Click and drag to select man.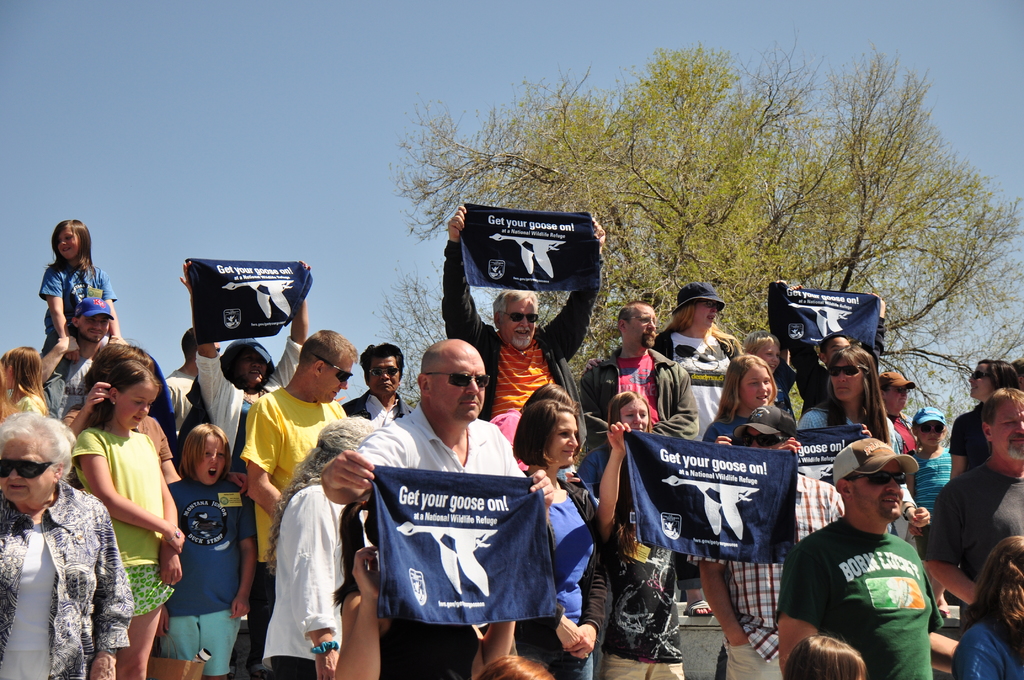
Selection: (924,383,1023,620).
